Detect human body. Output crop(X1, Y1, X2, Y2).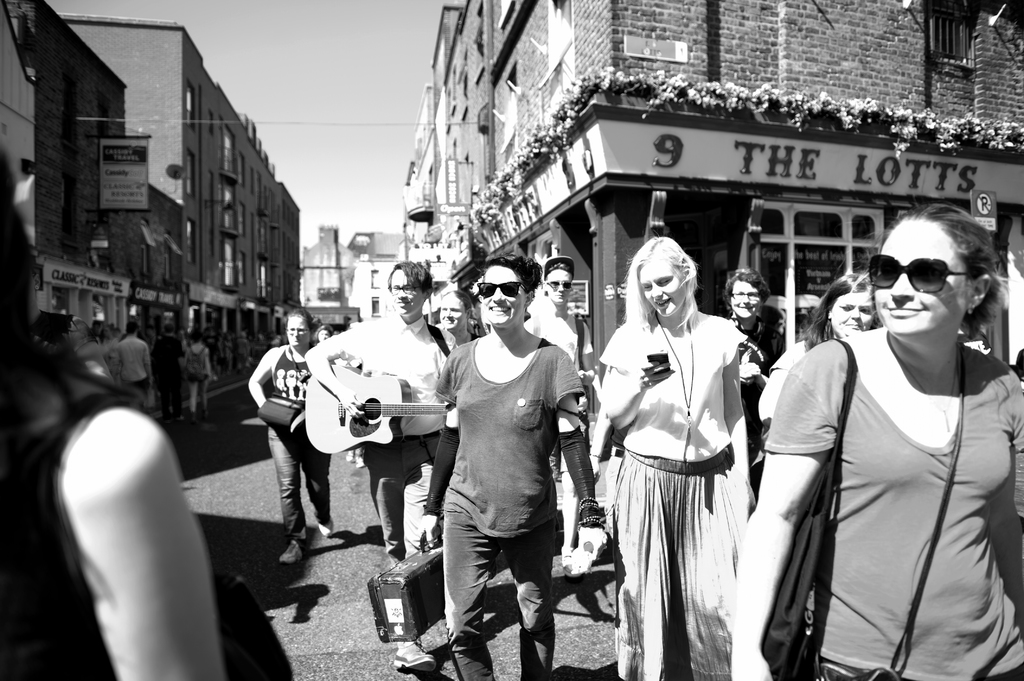
crop(436, 288, 481, 362).
